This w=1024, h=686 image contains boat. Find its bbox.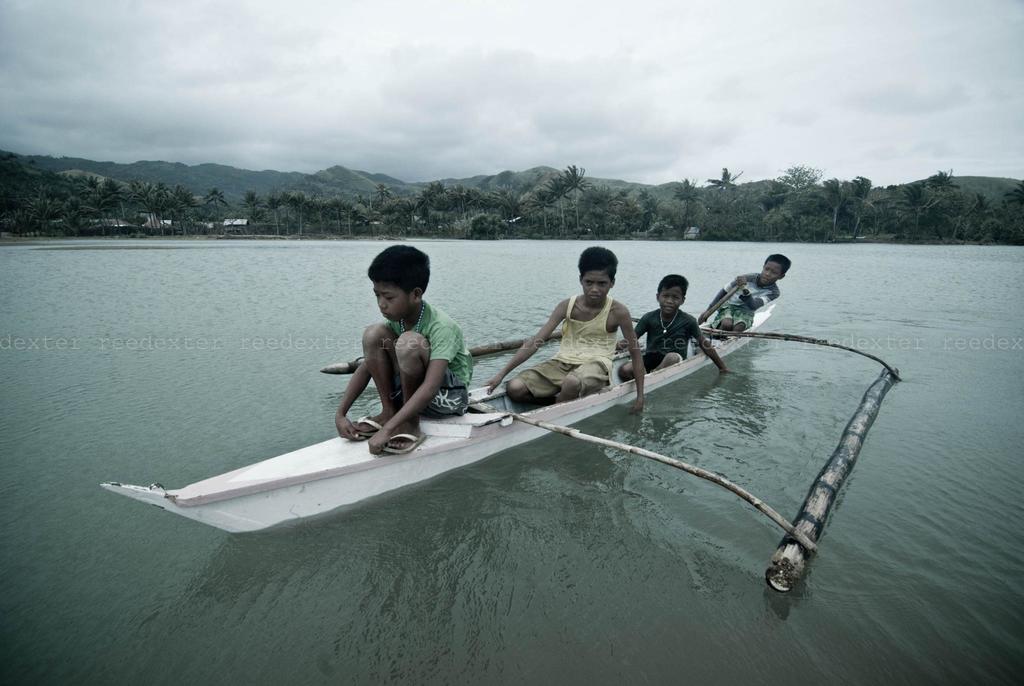
[98, 279, 974, 548].
